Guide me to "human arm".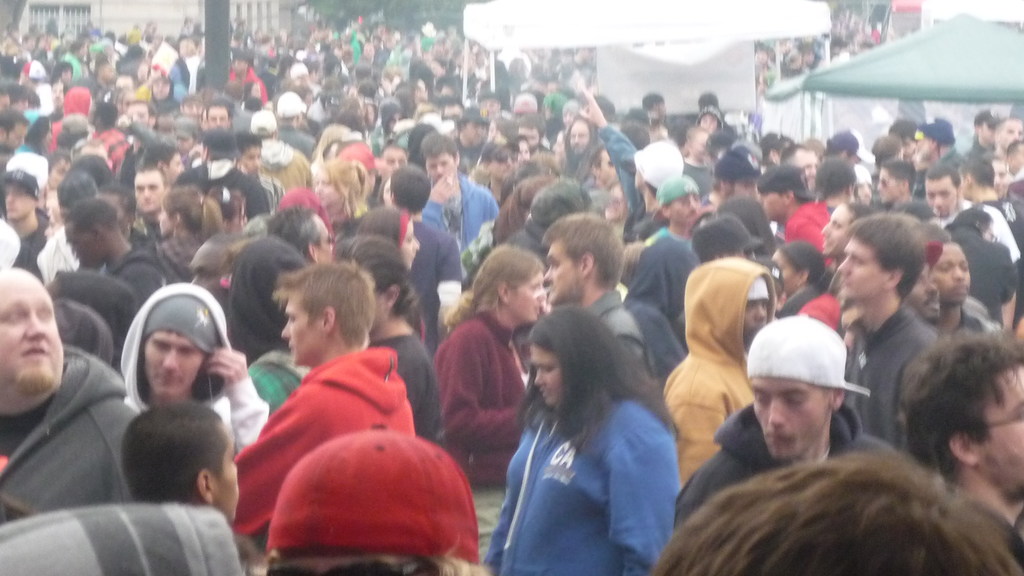
Guidance: (x1=609, y1=428, x2=681, y2=568).
